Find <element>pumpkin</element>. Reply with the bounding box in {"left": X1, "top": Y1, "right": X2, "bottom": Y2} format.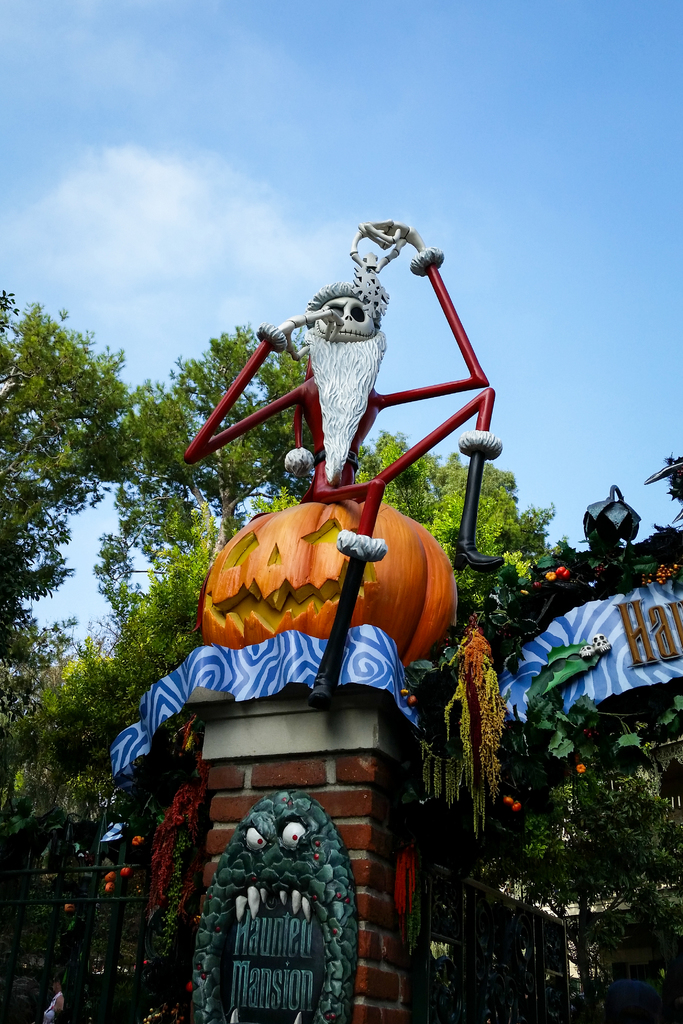
{"left": 103, "top": 880, "right": 113, "bottom": 894}.
